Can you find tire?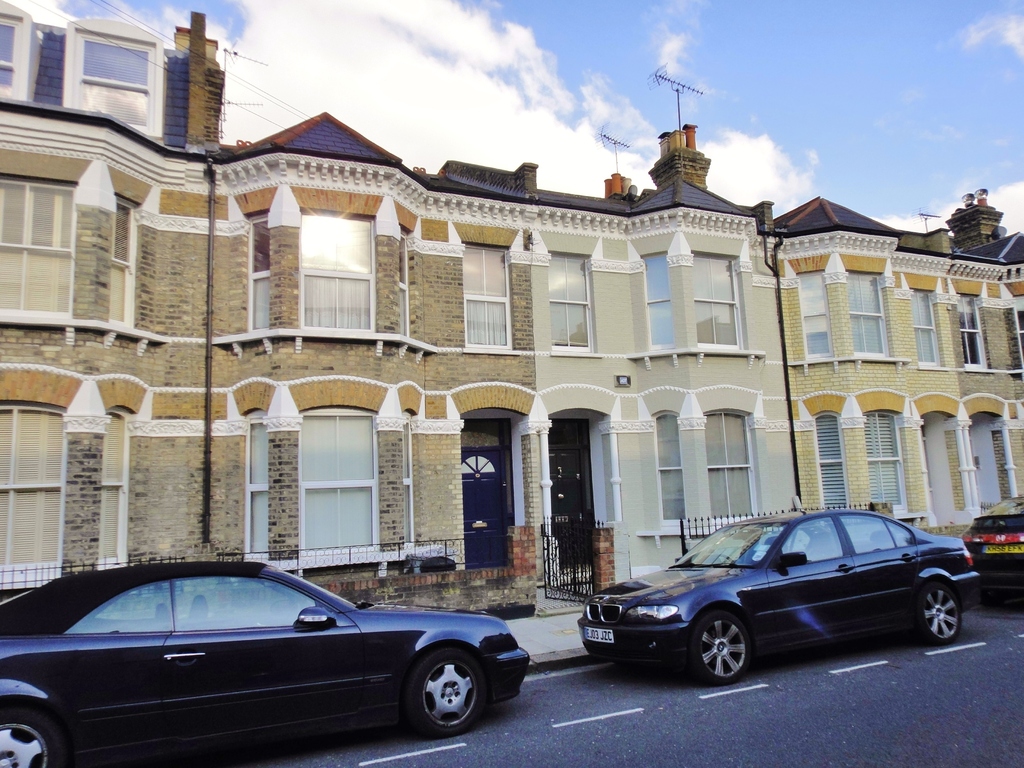
Yes, bounding box: [916,581,963,644].
